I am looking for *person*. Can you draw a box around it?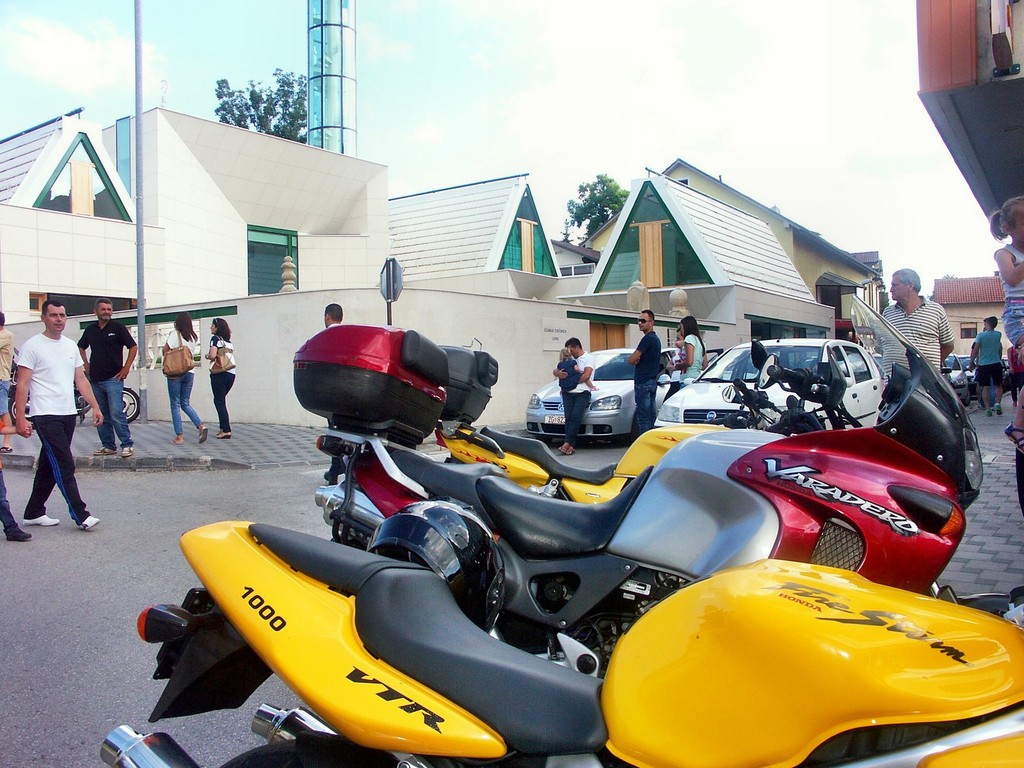
Sure, the bounding box is [x1=552, y1=348, x2=593, y2=392].
